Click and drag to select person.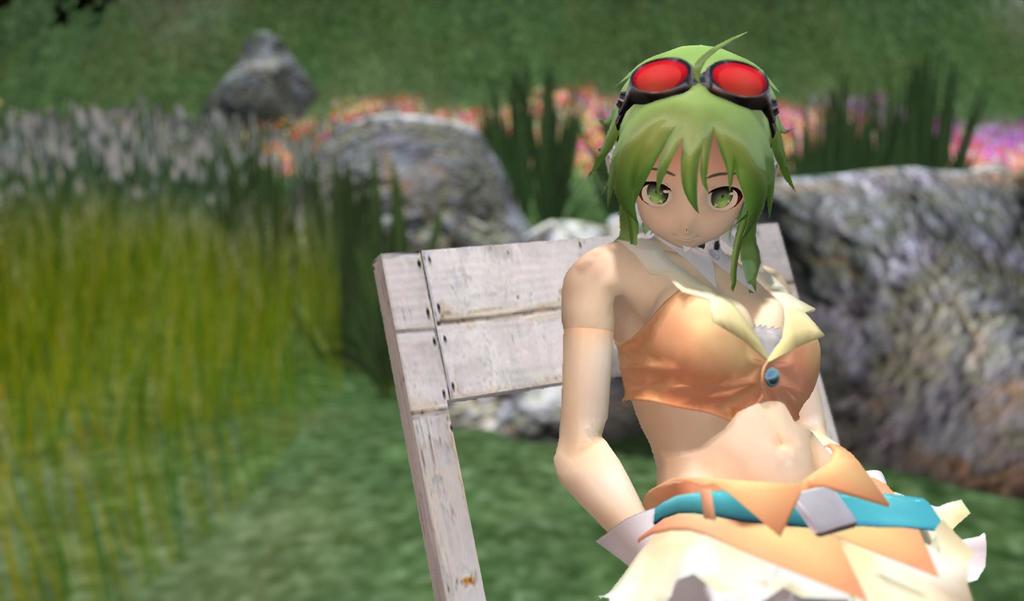
Selection: [557,31,989,600].
